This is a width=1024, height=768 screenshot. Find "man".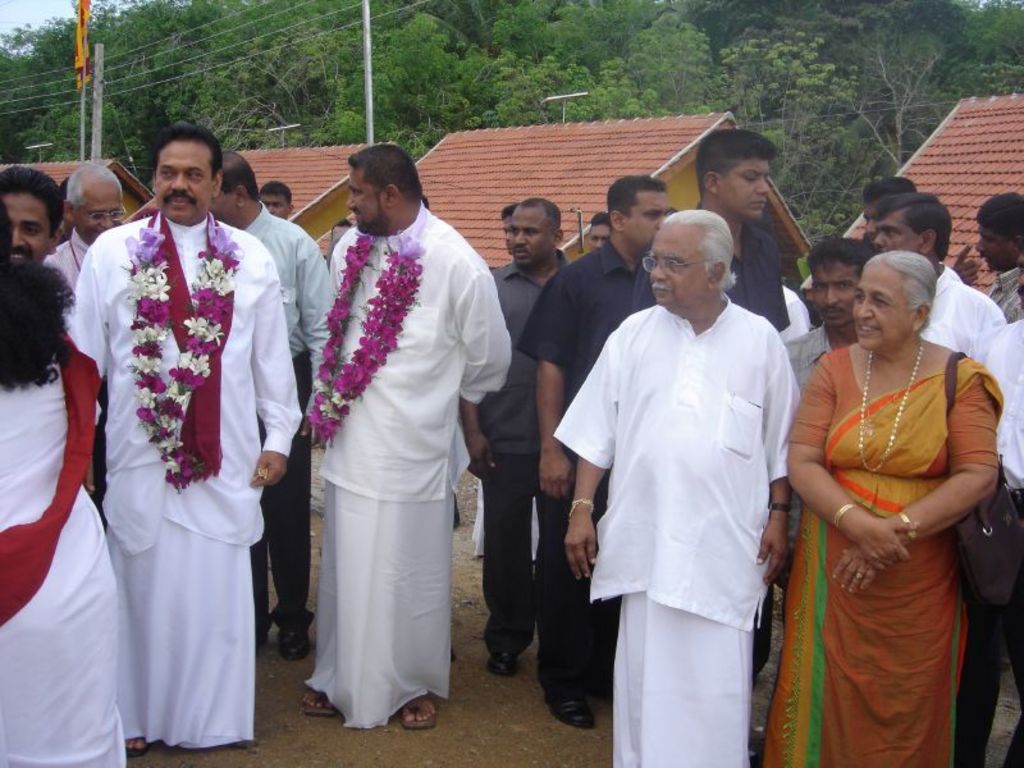
Bounding box: (525,178,677,717).
